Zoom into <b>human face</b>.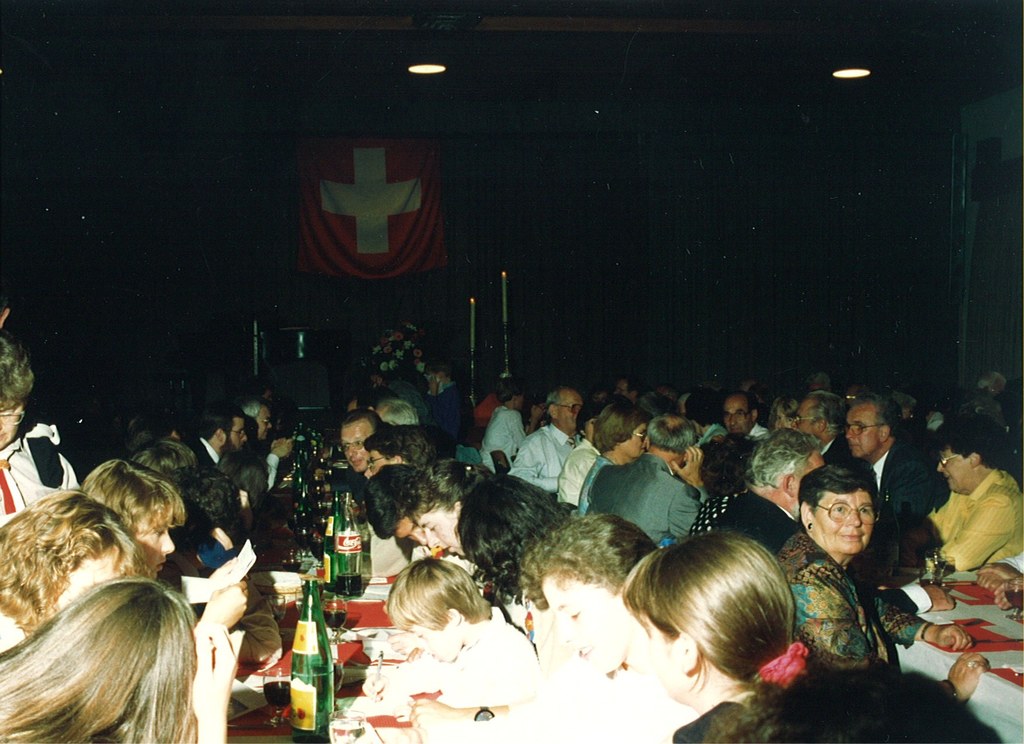
Zoom target: <bbox>368, 450, 390, 480</bbox>.
